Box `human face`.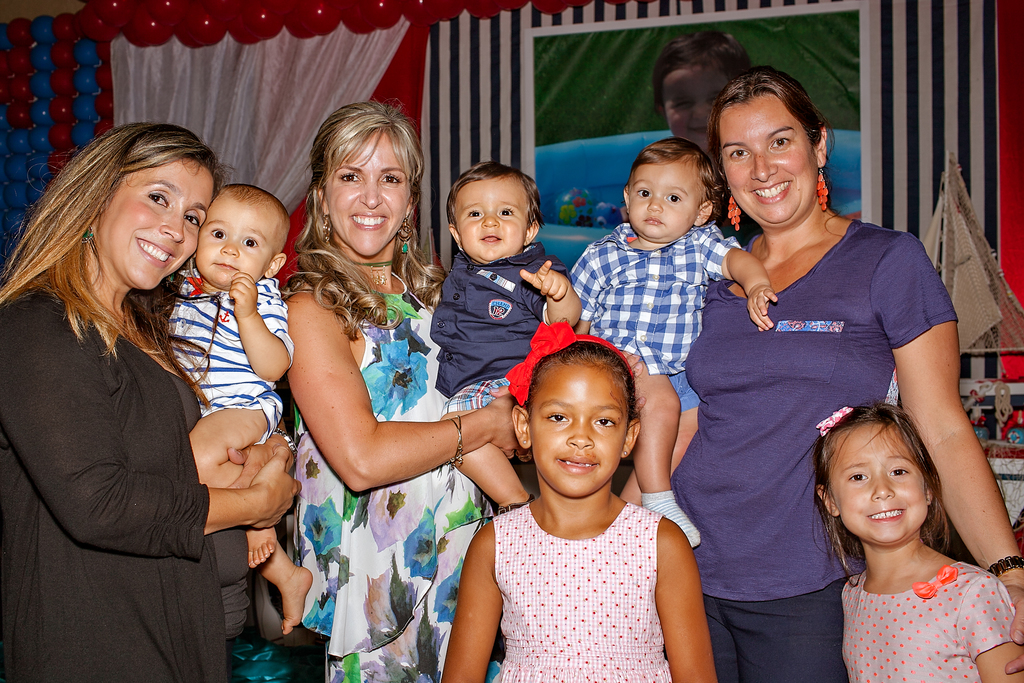
829,425,929,546.
